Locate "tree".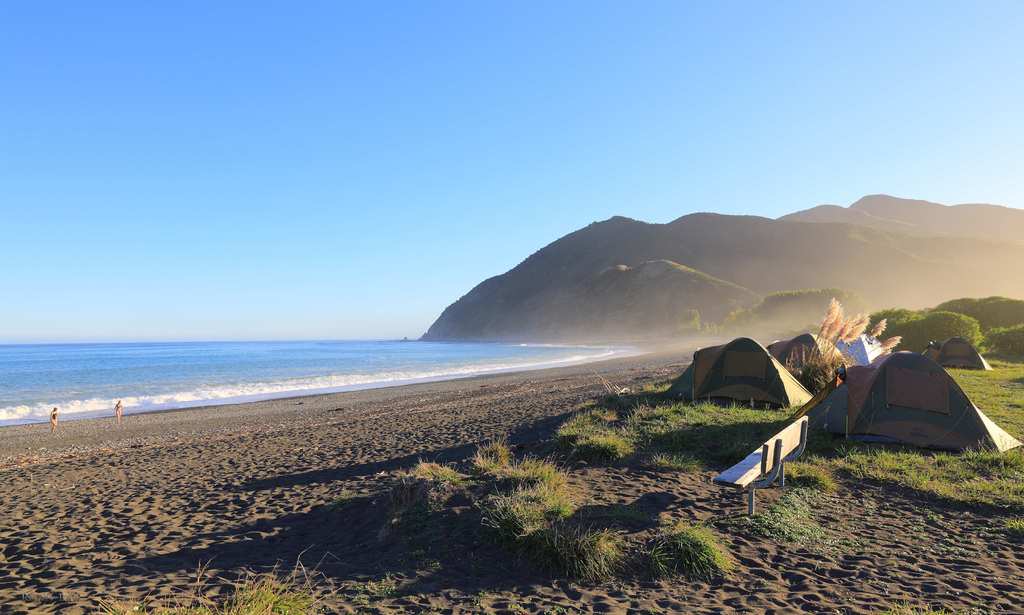
Bounding box: pyautogui.locateOnScreen(681, 308, 702, 328).
